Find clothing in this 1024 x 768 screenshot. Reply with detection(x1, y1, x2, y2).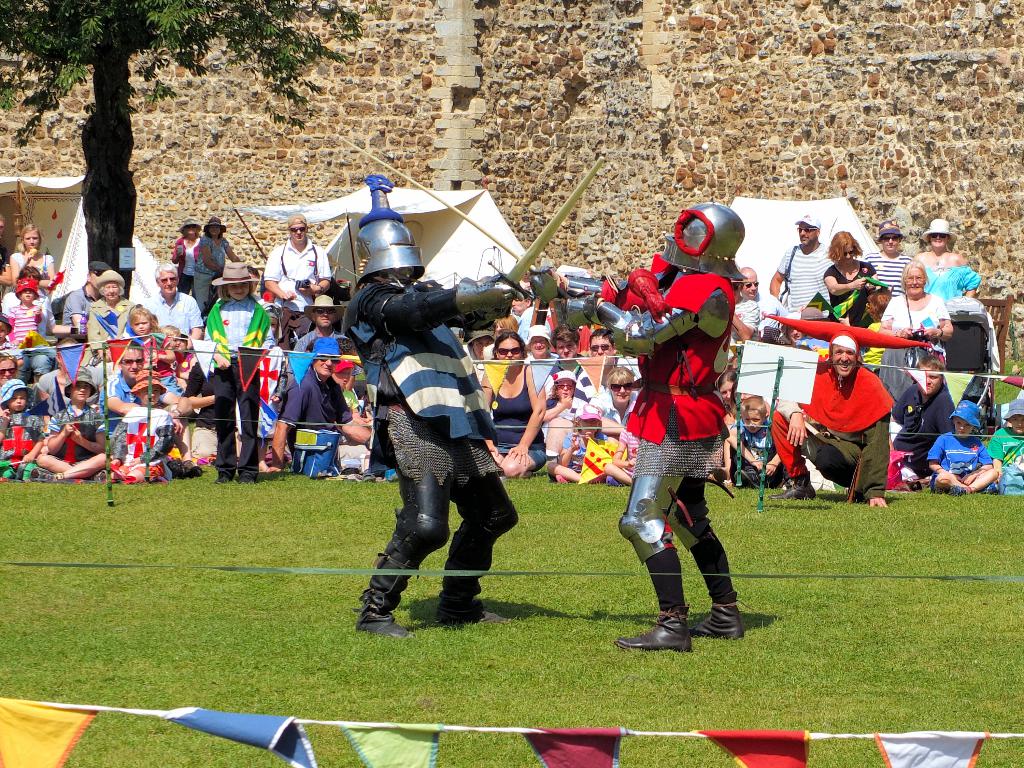
detection(104, 367, 186, 402).
